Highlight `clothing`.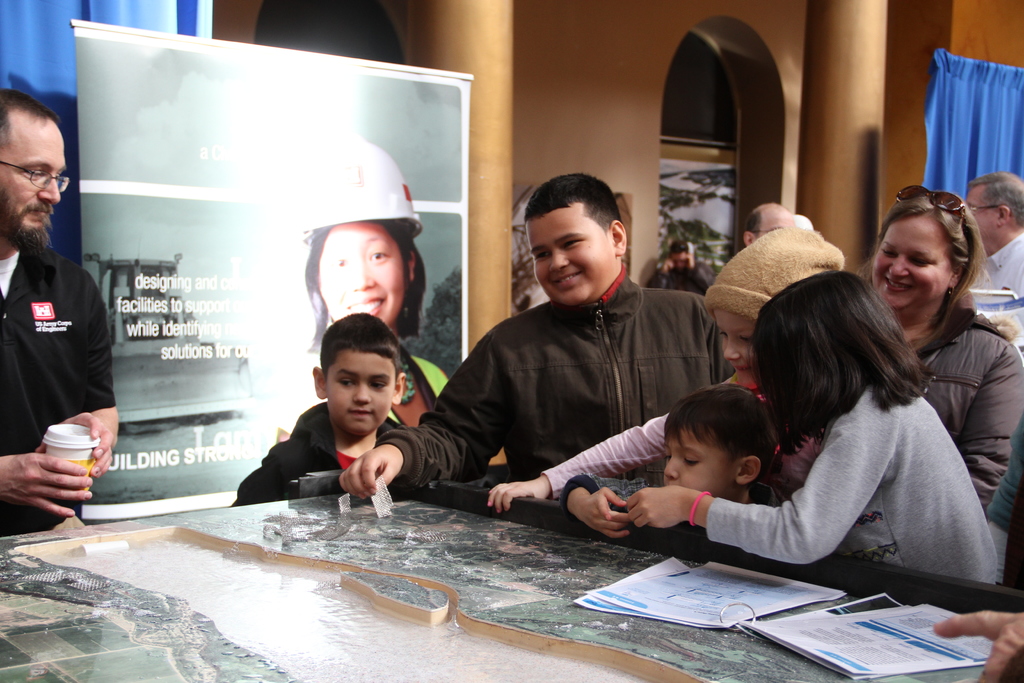
Highlighted region: 537:366:824:504.
